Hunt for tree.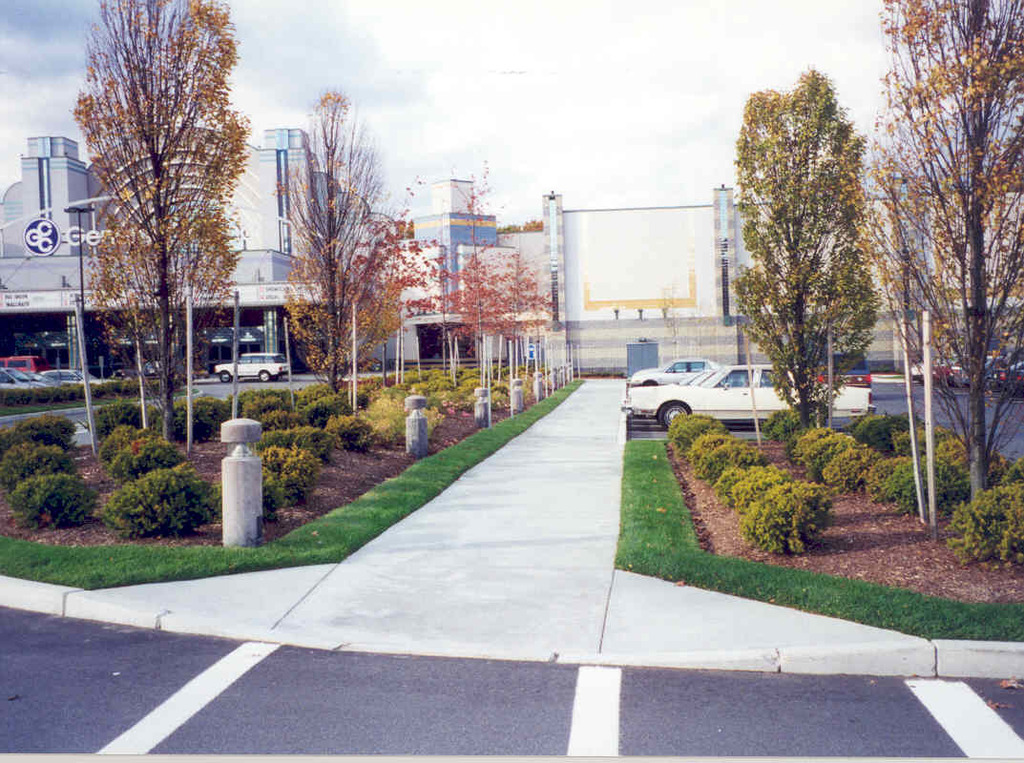
Hunted down at (273,87,416,410).
